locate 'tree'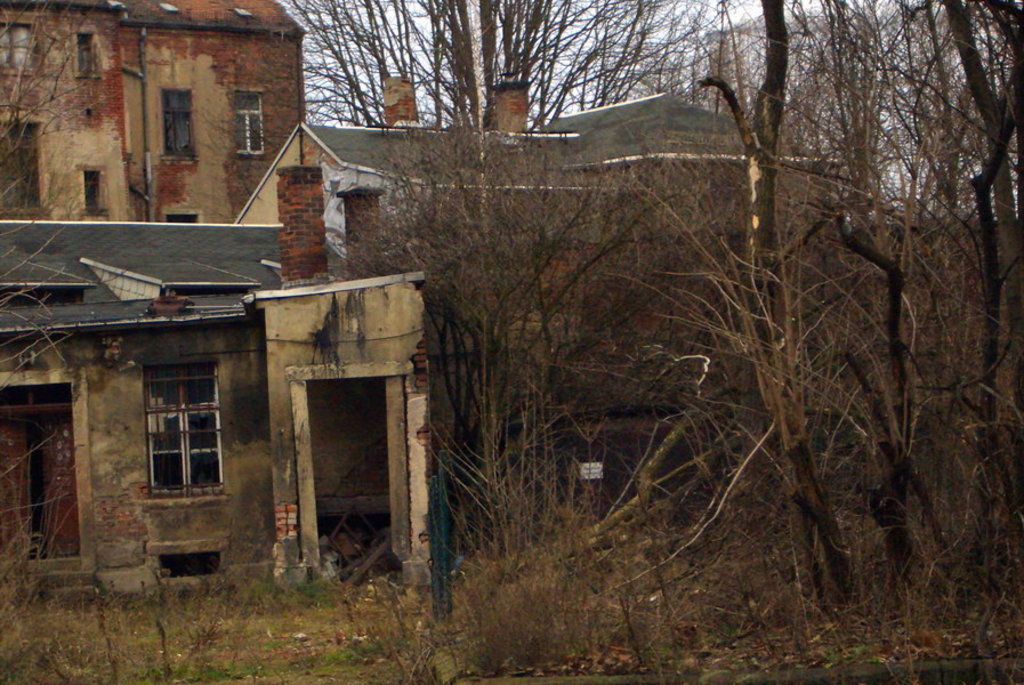
[266, 0, 739, 134]
